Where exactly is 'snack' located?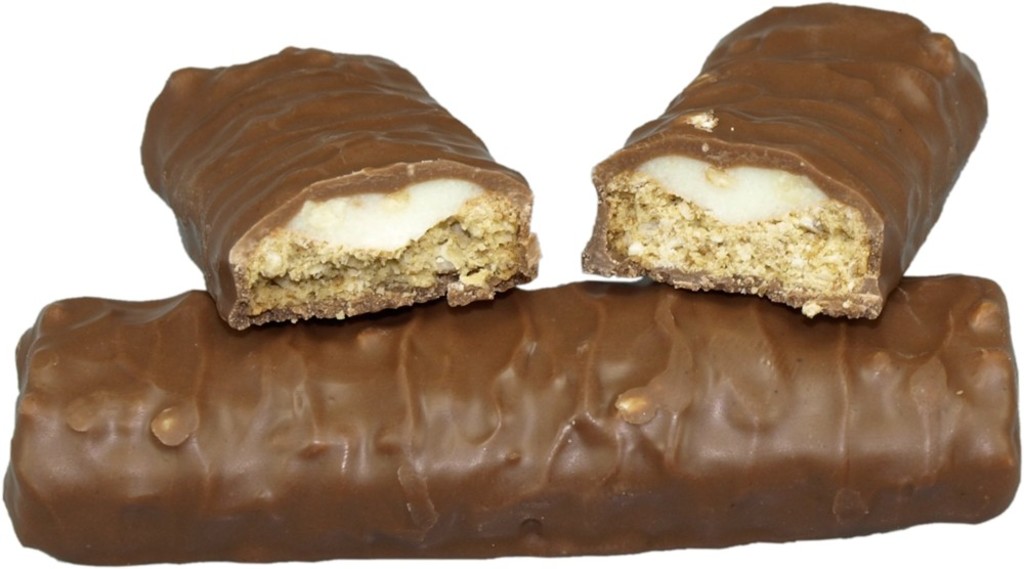
Its bounding box is l=0, t=265, r=1023, b=545.
